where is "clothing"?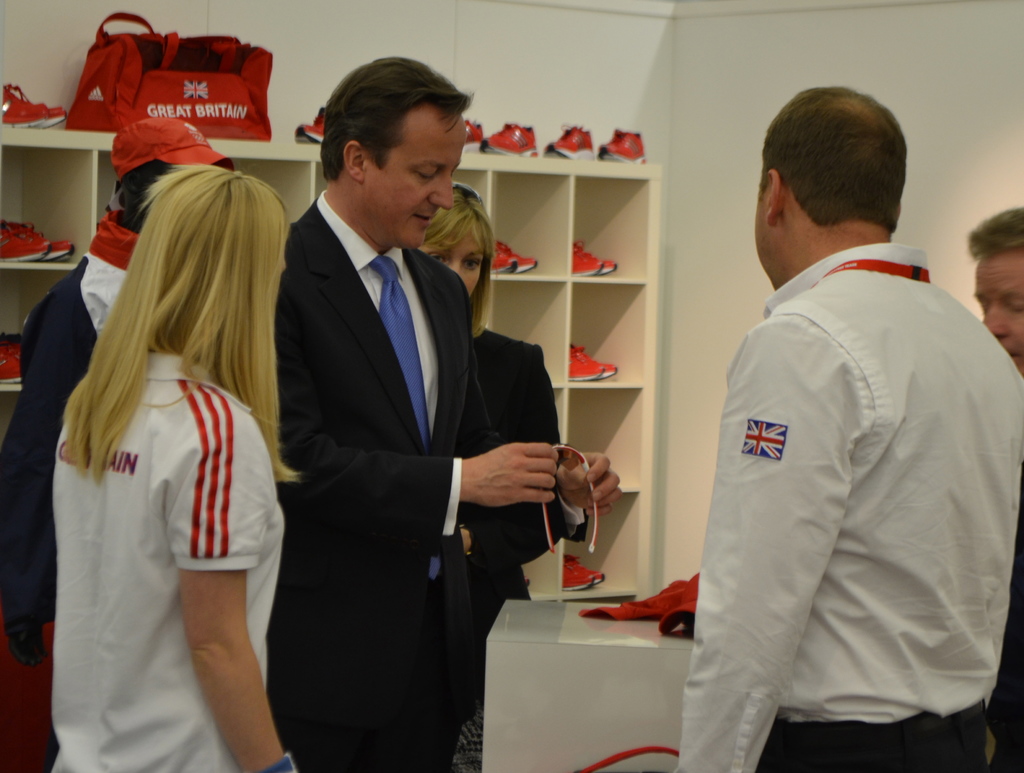
(461,329,582,695).
